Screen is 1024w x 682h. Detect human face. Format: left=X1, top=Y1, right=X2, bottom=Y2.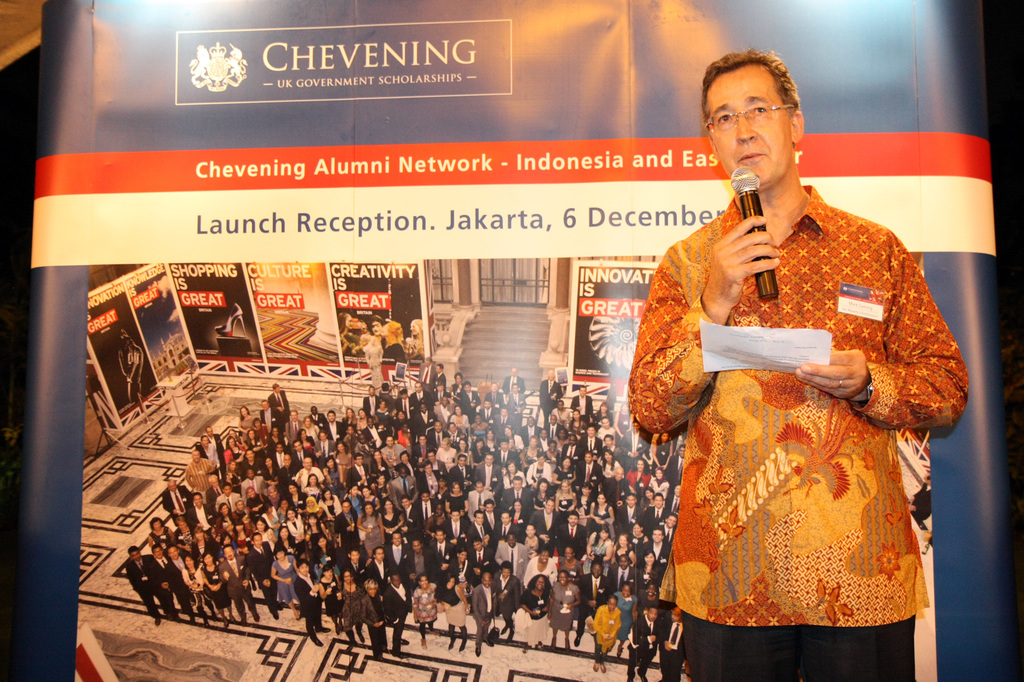
left=708, top=64, right=792, bottom=183.
